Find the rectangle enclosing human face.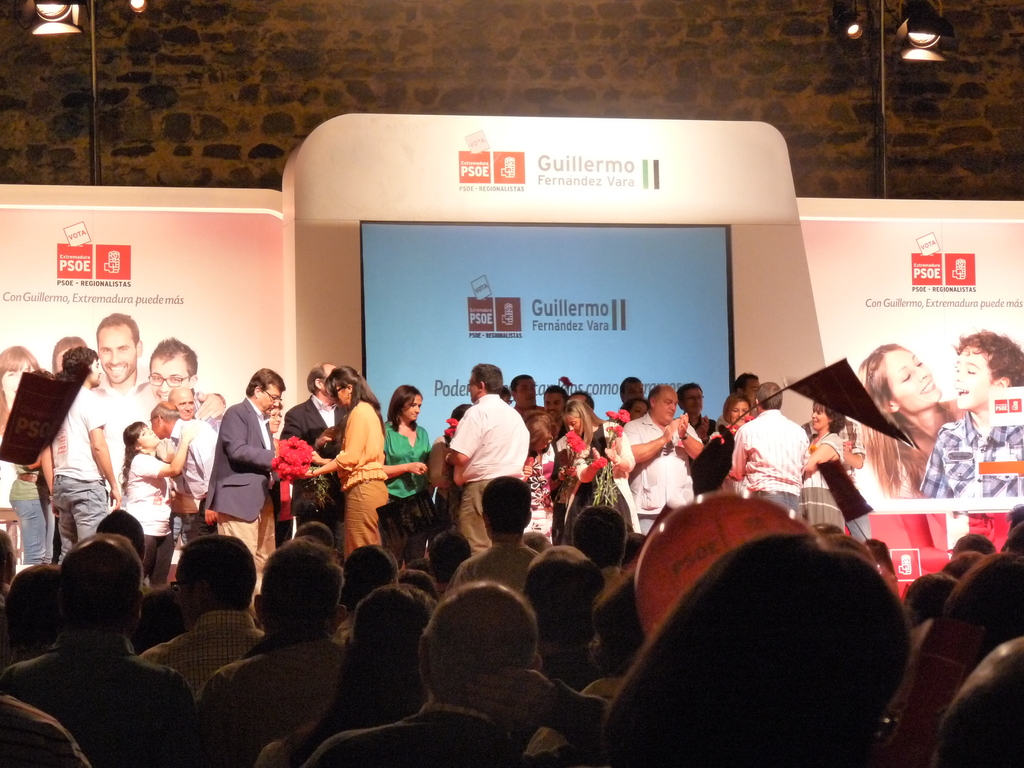
(470, 373, 476, 408).
